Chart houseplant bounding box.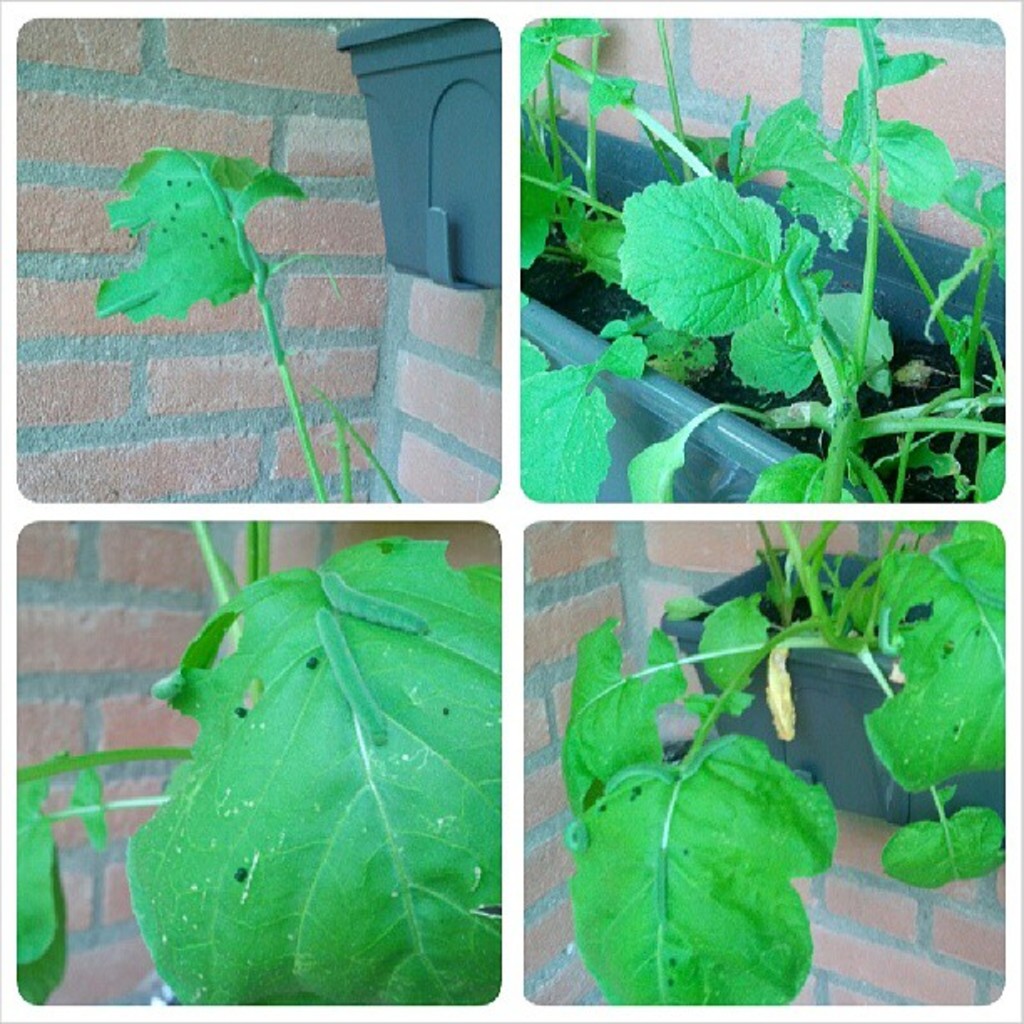
Charted: {"left": 561, "top": 519, "right": 1004, "bottom": 1006}.
